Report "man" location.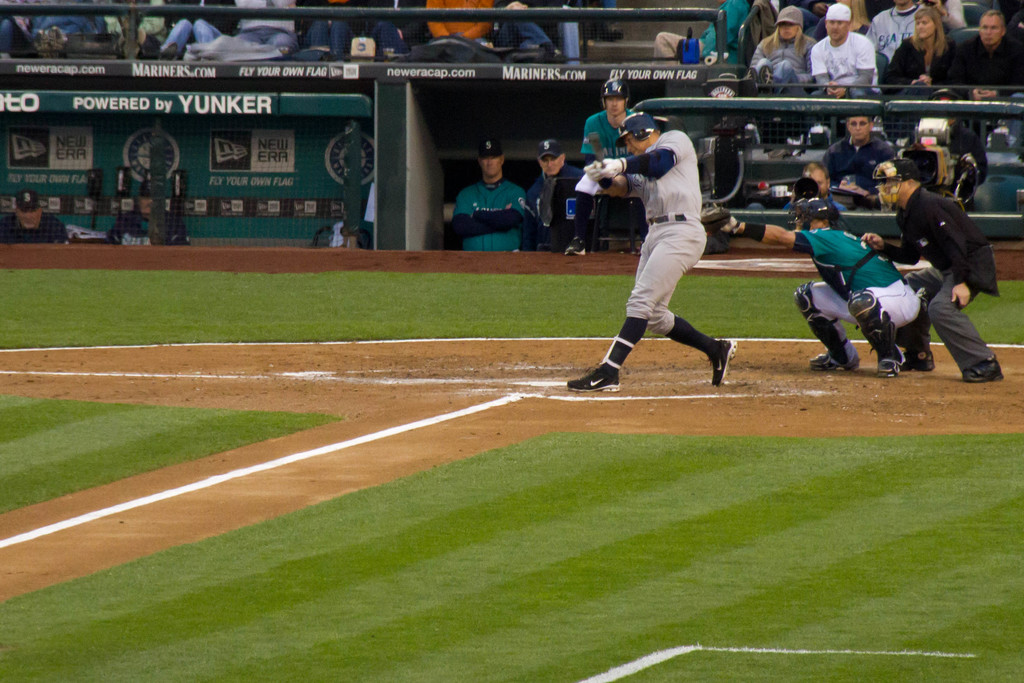
Report: crop(957, 3, 1023, 83).
